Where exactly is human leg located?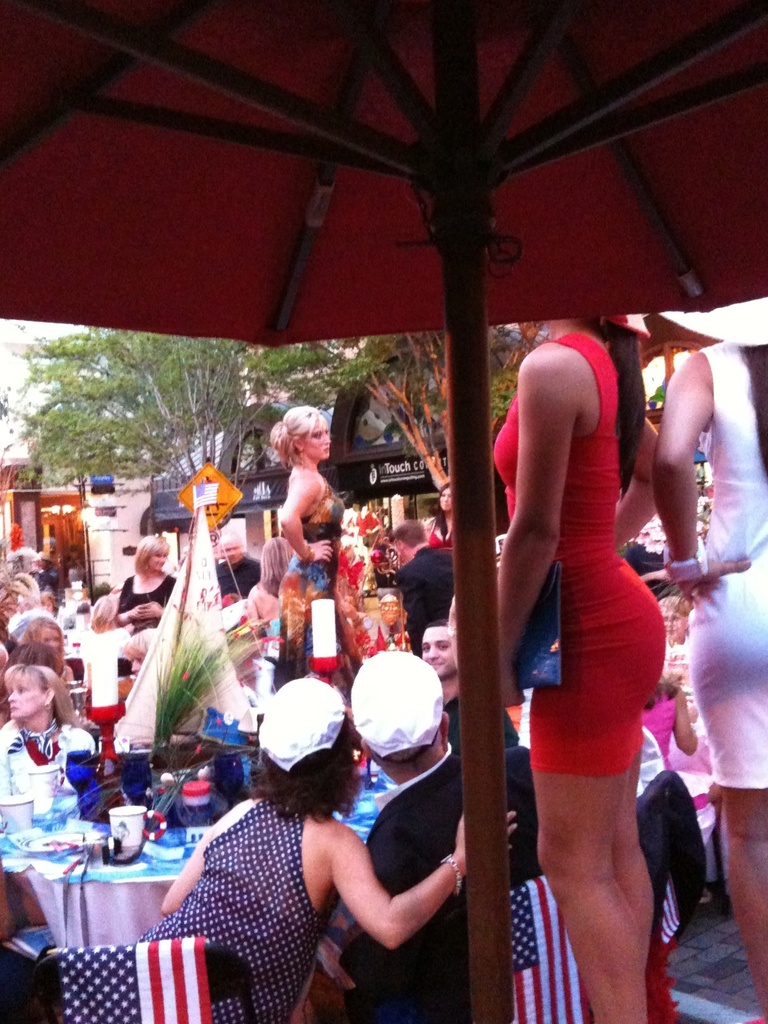
Its bounding box is BBox(525, 554, 665, 1023).
